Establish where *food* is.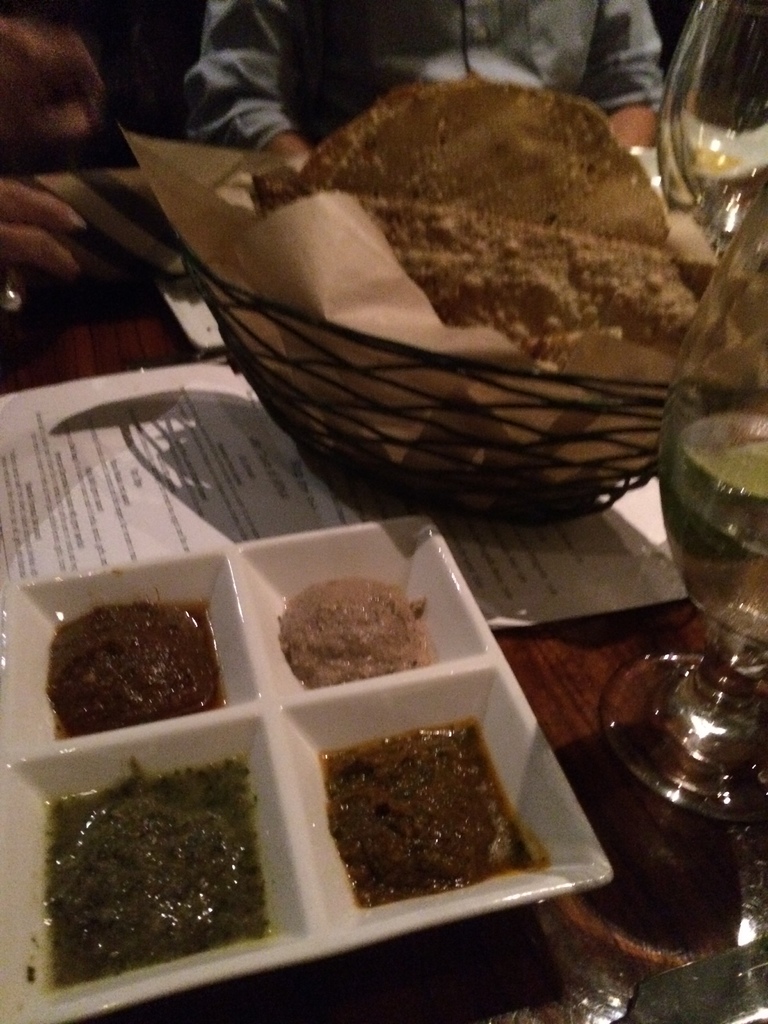
Established at <region>266, 572, 433, 700</region>.
